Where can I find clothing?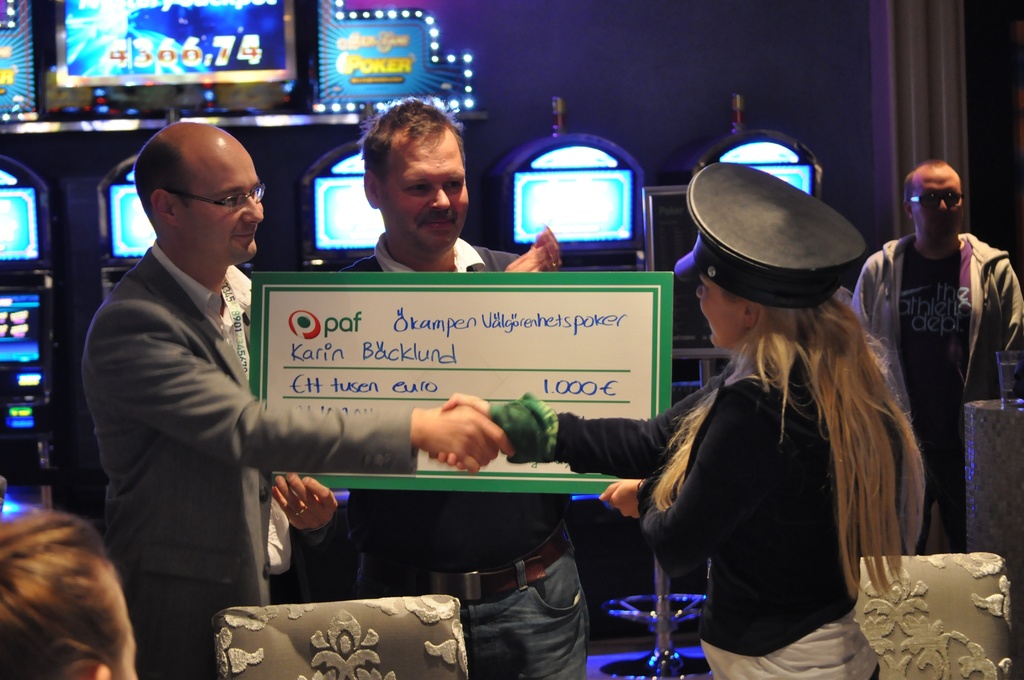
You can find it at select_region(80, 237, 416, 679).
